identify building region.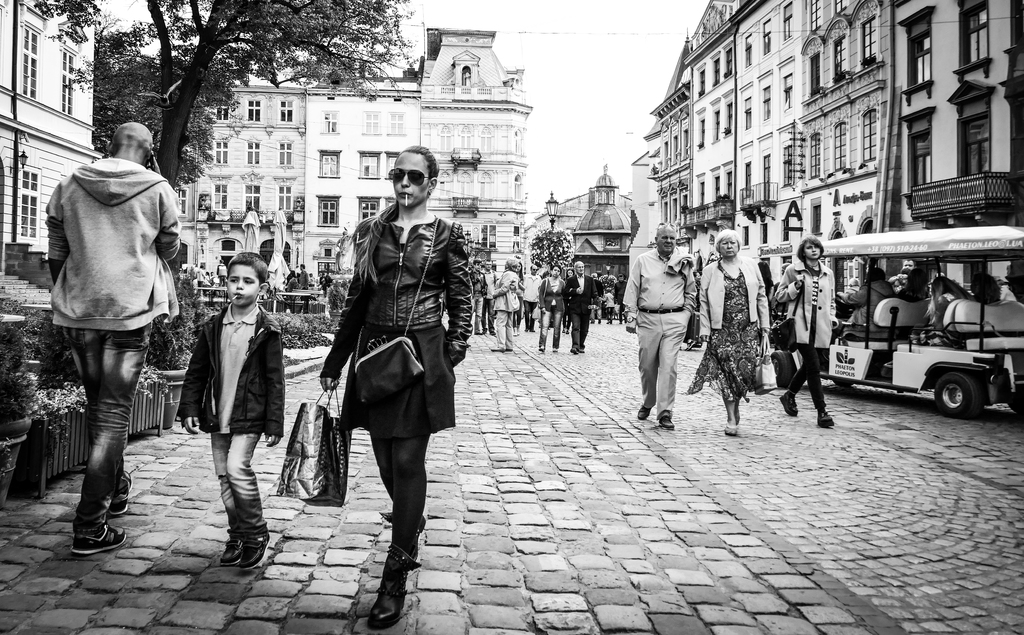
Region: box=[307, 79, 419, 287].
